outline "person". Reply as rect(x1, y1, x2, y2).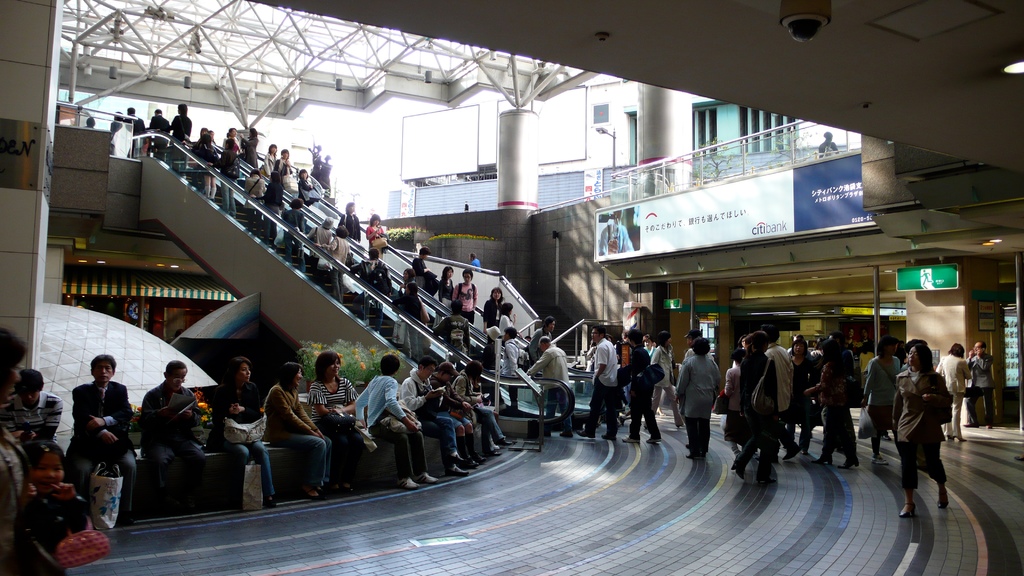
rect(902, 324, 957, 509).
